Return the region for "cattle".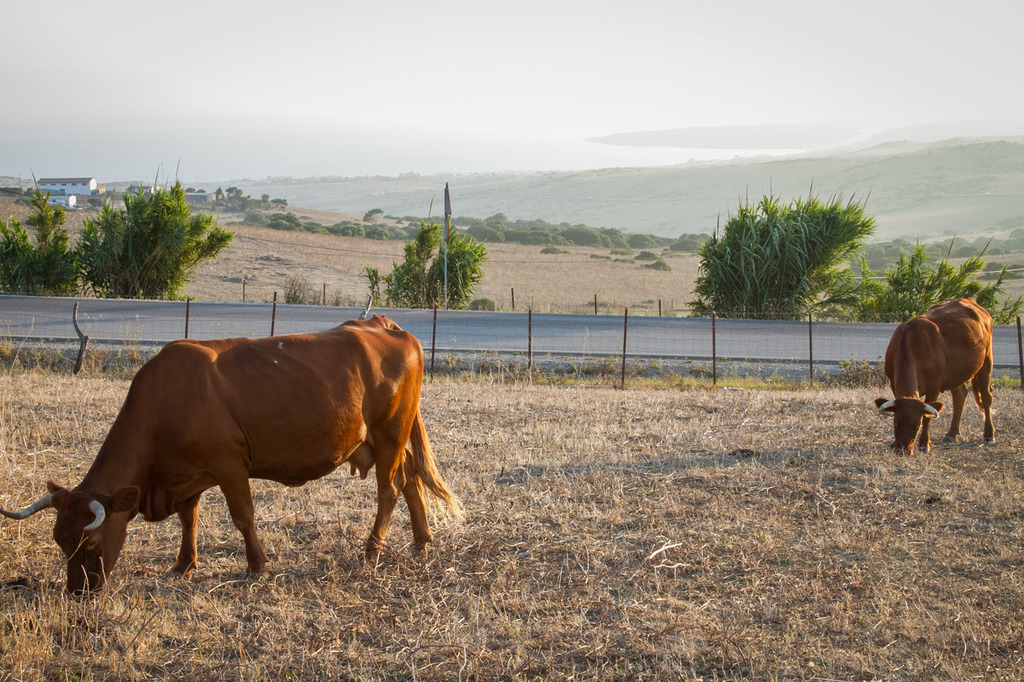
select_region(886, 292, 1012, 463).
